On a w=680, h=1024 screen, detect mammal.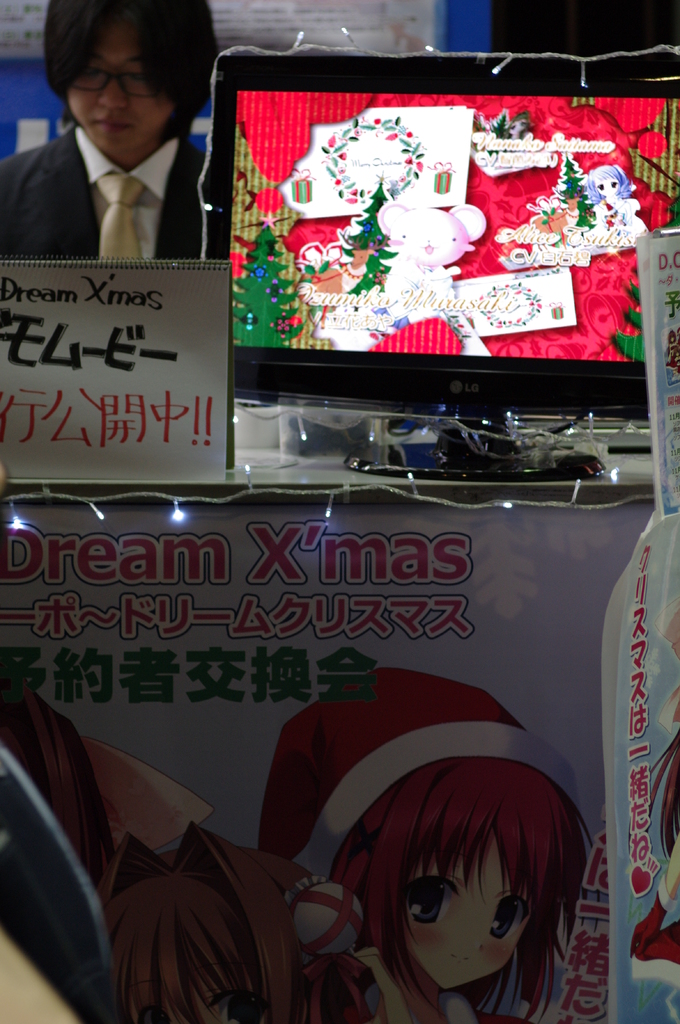
0,0,222,268.
